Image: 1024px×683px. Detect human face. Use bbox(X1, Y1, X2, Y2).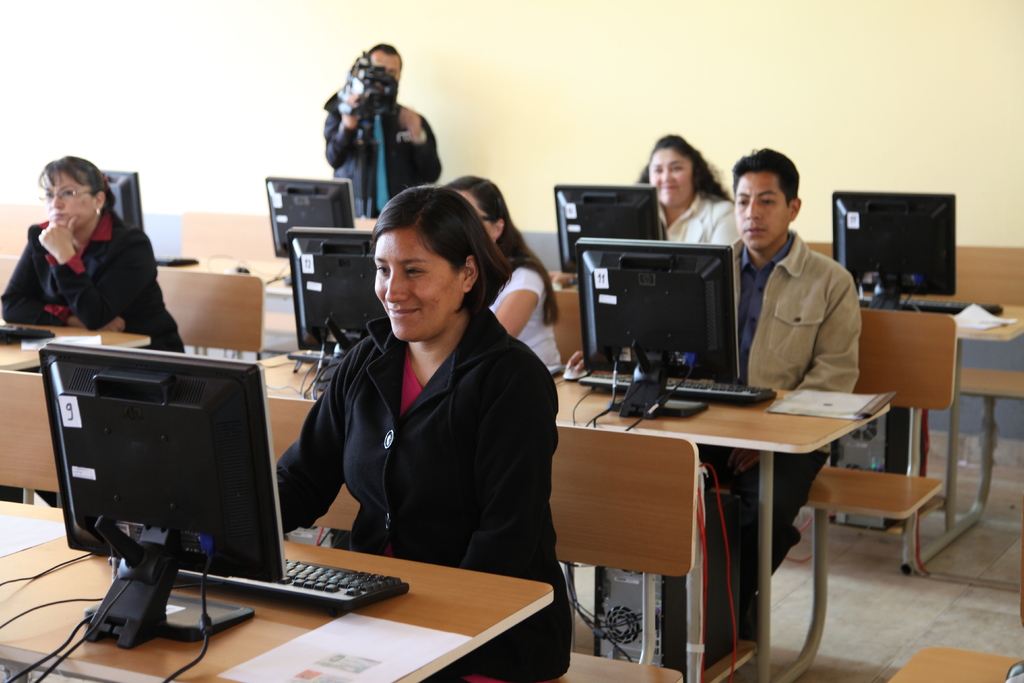
bbox(457, 188, 492, 236).
